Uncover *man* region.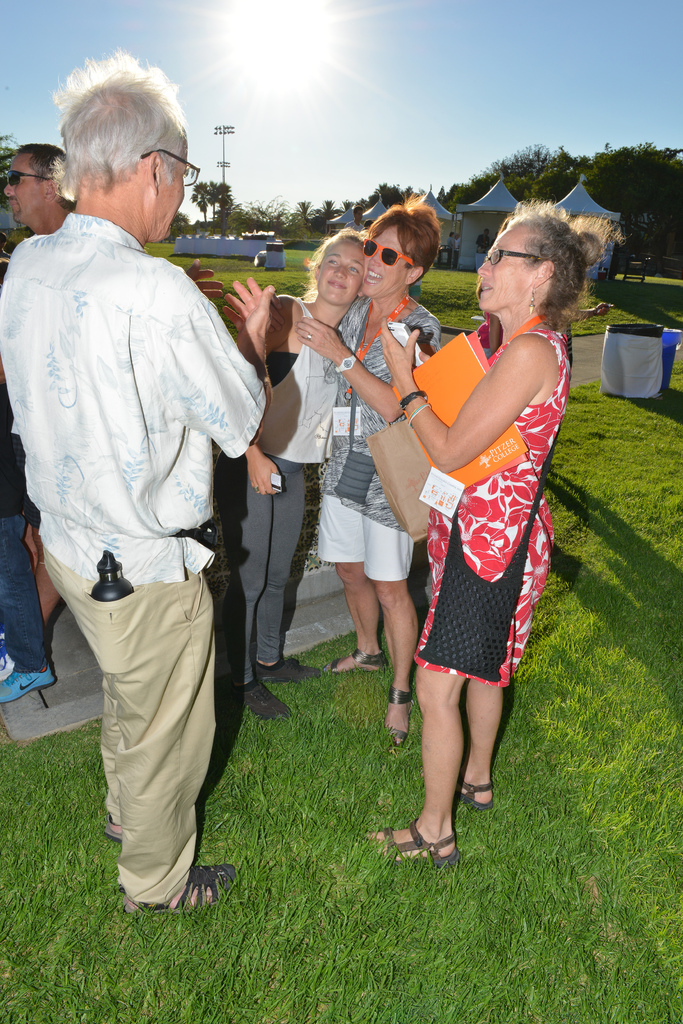
Uncovered: x1=6, y1=49, x2=296, y2=906.
